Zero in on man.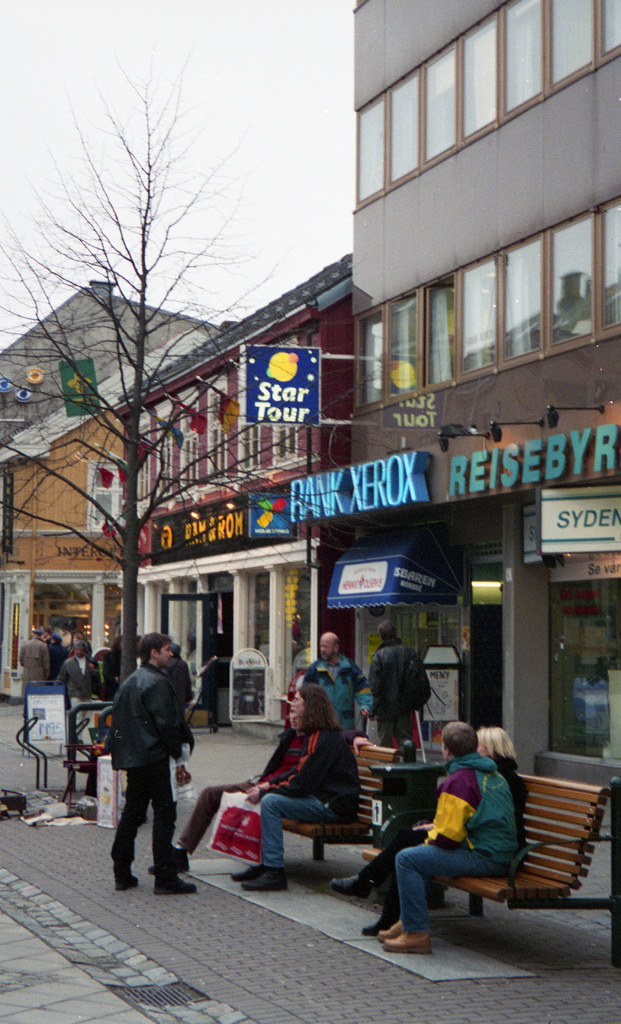
Zeroed in: pyautogui.locateOnScreen(302, 624, 375, 739).
